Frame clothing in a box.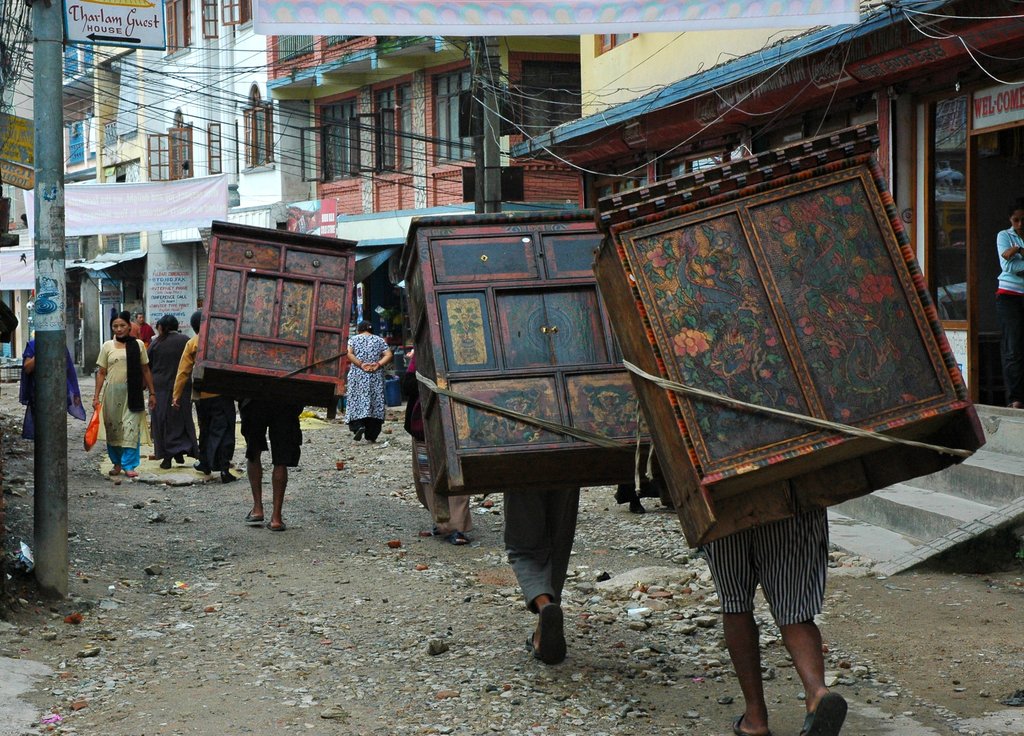
(left=995, top=226, right=1023, bottom=399).
